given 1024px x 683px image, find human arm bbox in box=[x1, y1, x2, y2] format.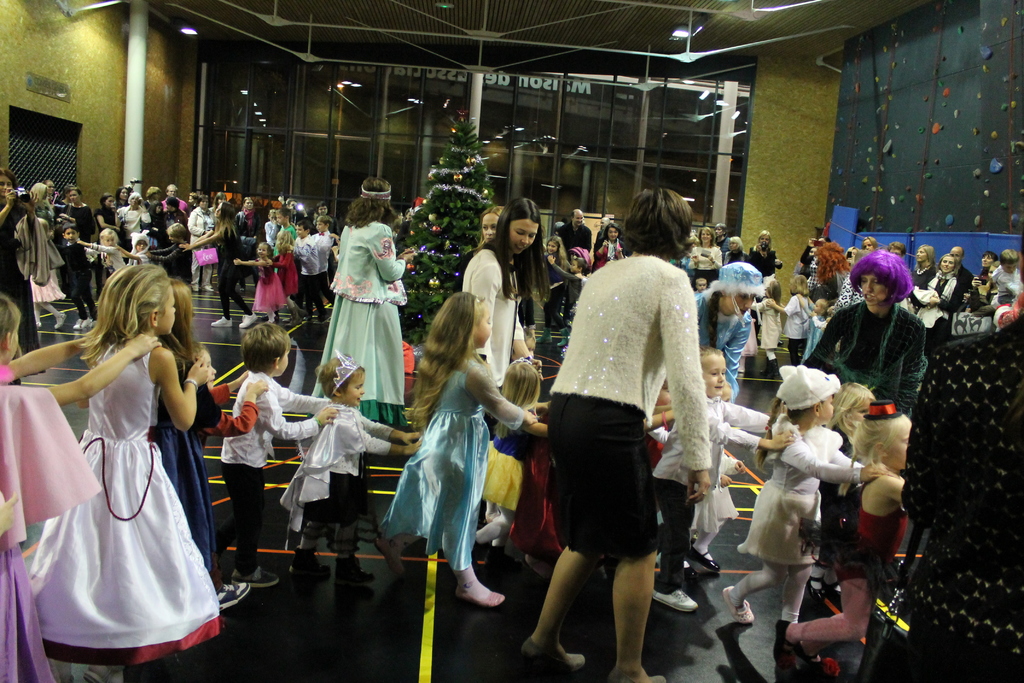
box=[264, 397, 340, 441].
